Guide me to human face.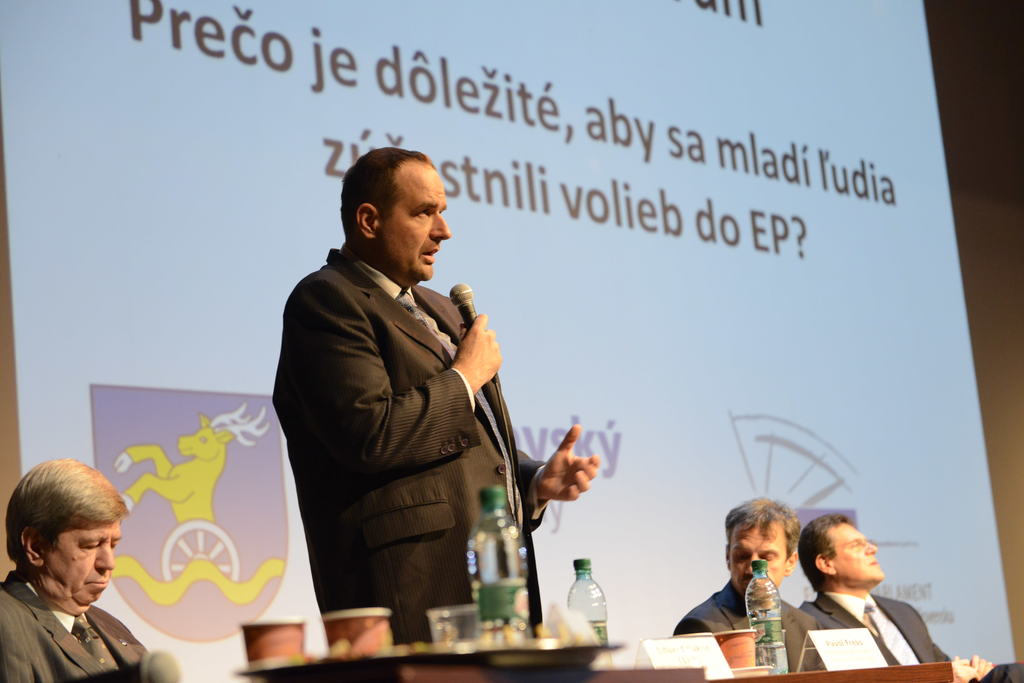
Guidance: [834,525,884,579].
